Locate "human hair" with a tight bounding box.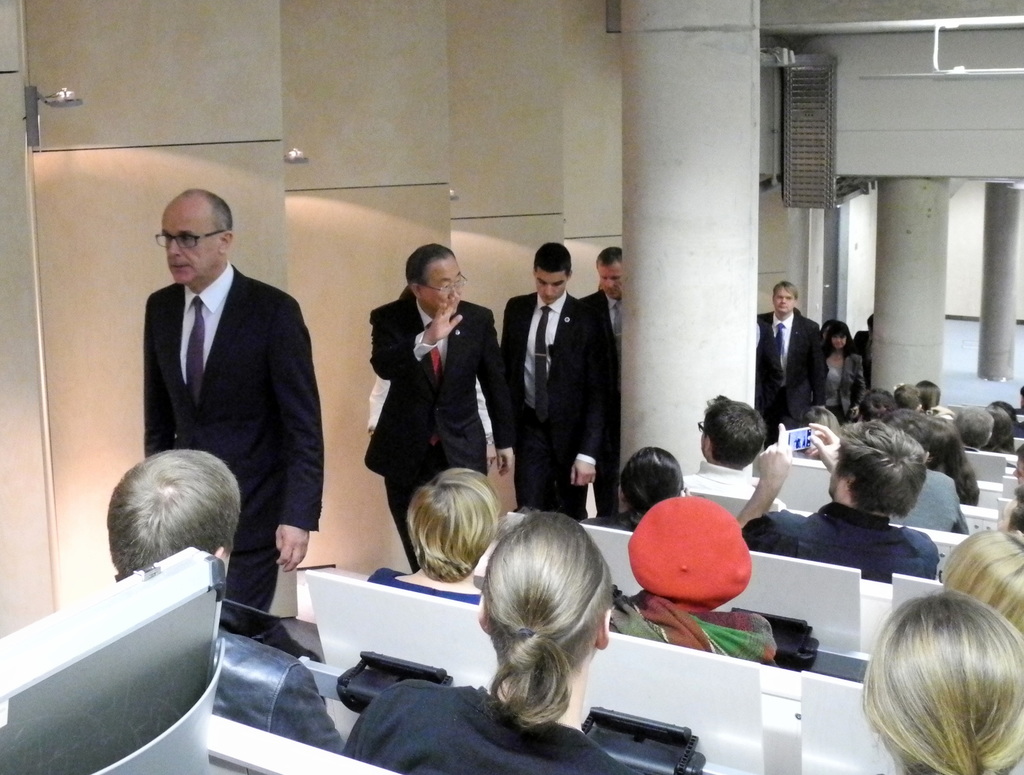
rect(532, 241, 573, 278).
